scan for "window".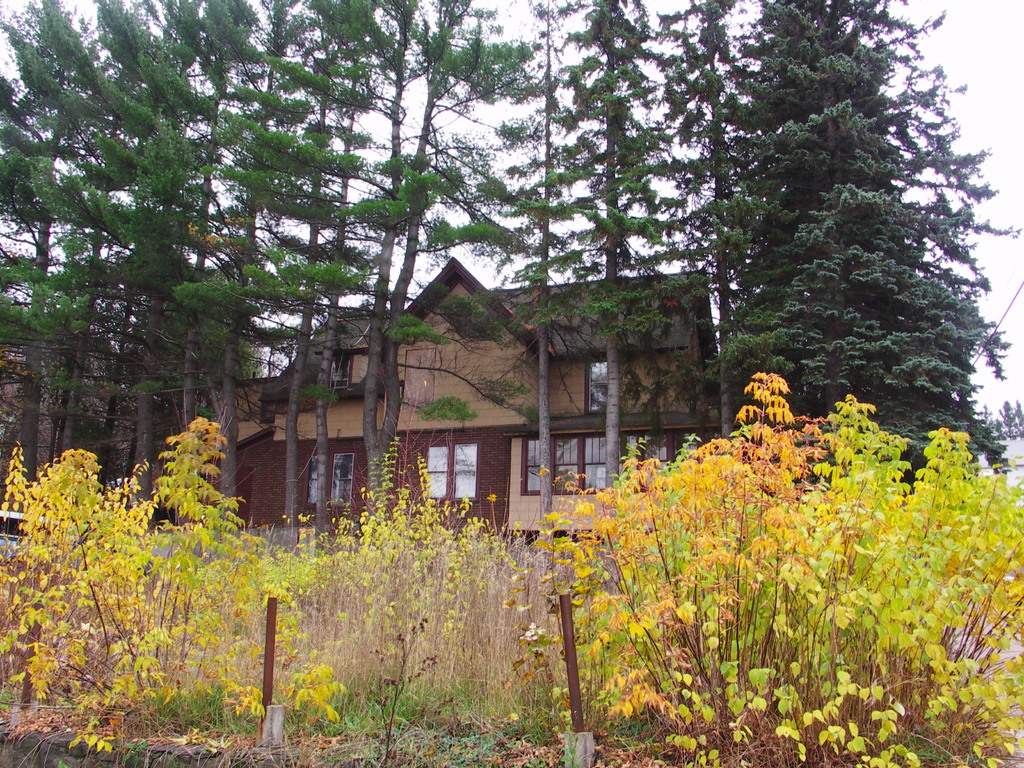
Scan result: bbox=[680, 438, 700, 483].
